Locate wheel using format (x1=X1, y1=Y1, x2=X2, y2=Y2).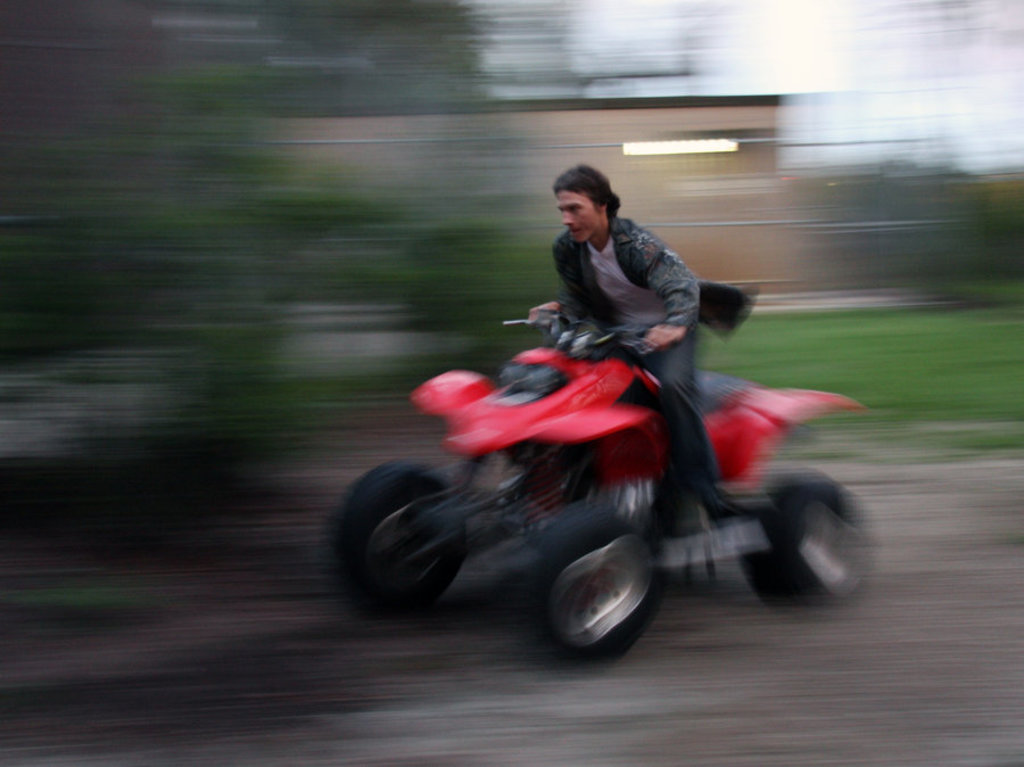
(x1=329, y1=462, x2=465, y2=617).
